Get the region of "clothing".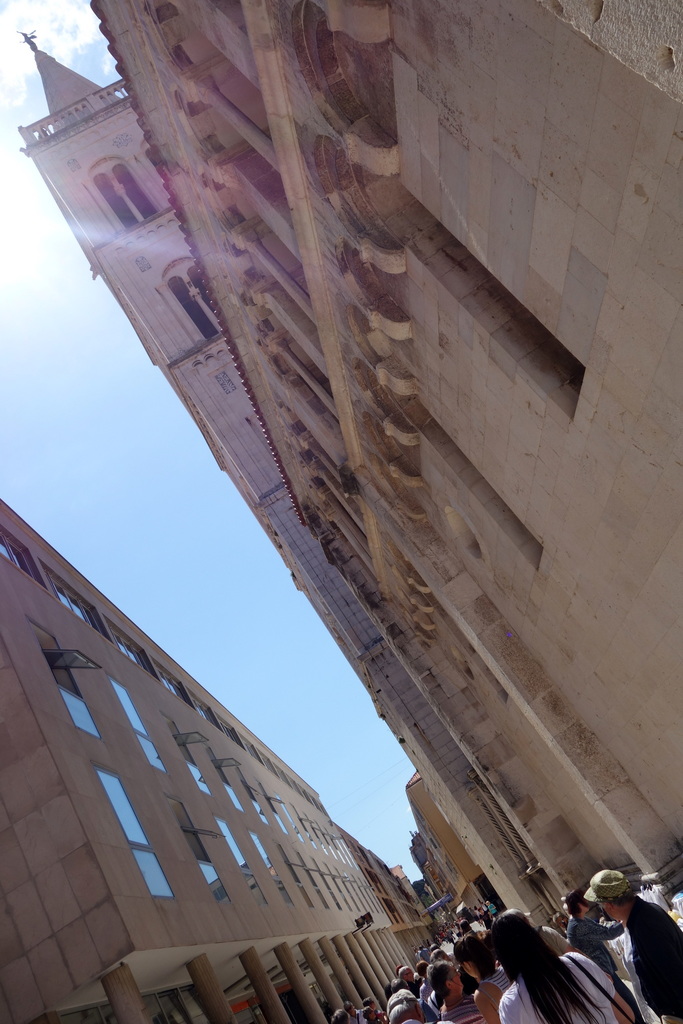
x1=626 y1=888 x2=682 y2=1021.
